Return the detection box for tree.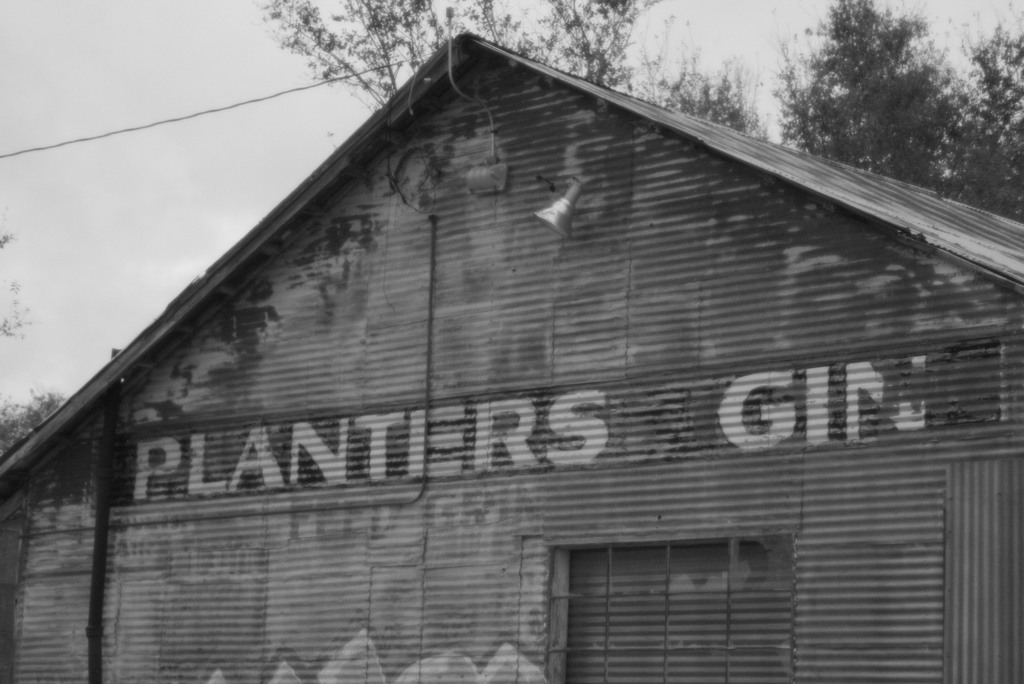
box=[253, 0, 666, 107].
